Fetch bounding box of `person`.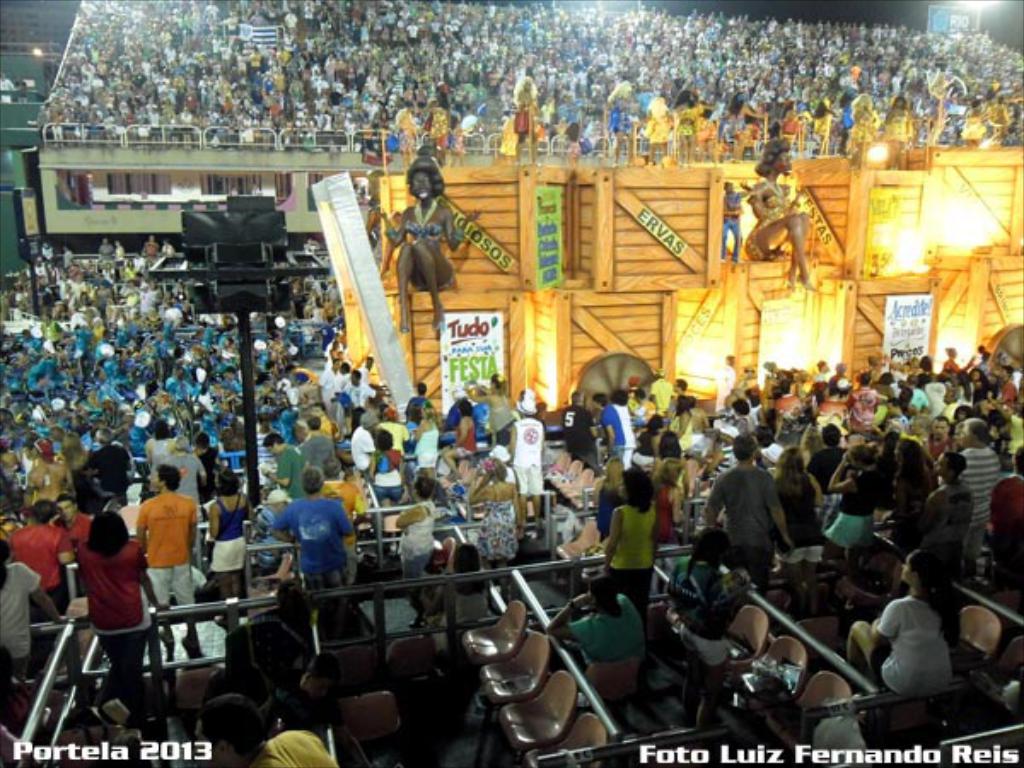
Bbox: bbox=[720, 181, 763, 265].
